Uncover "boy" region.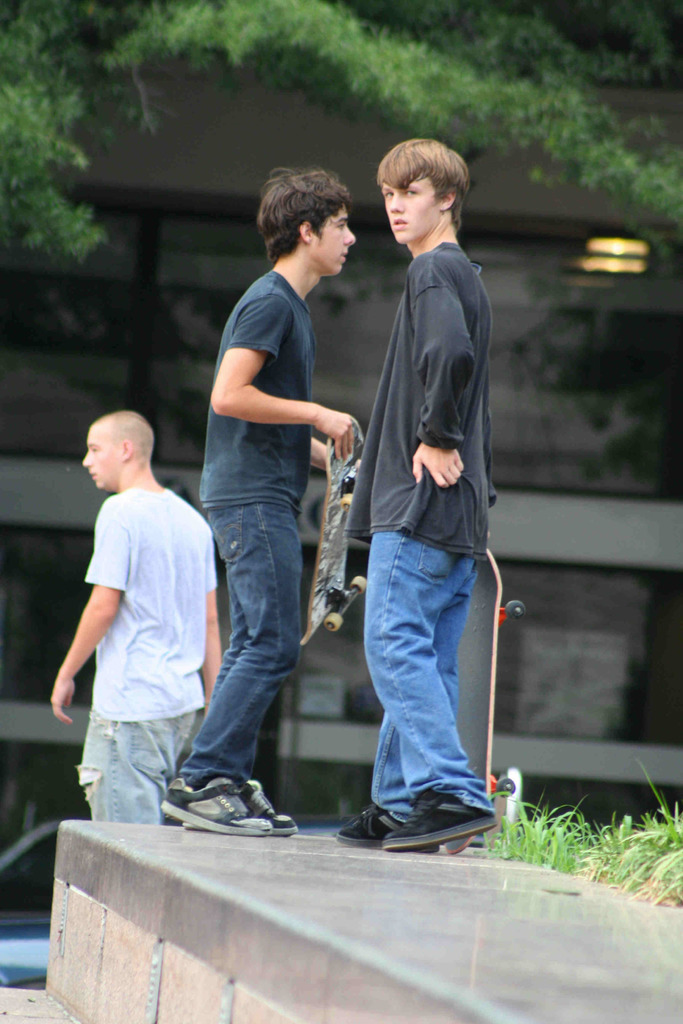
Uncovered: <bbox>360, 125, 490, 831</bbox>.
